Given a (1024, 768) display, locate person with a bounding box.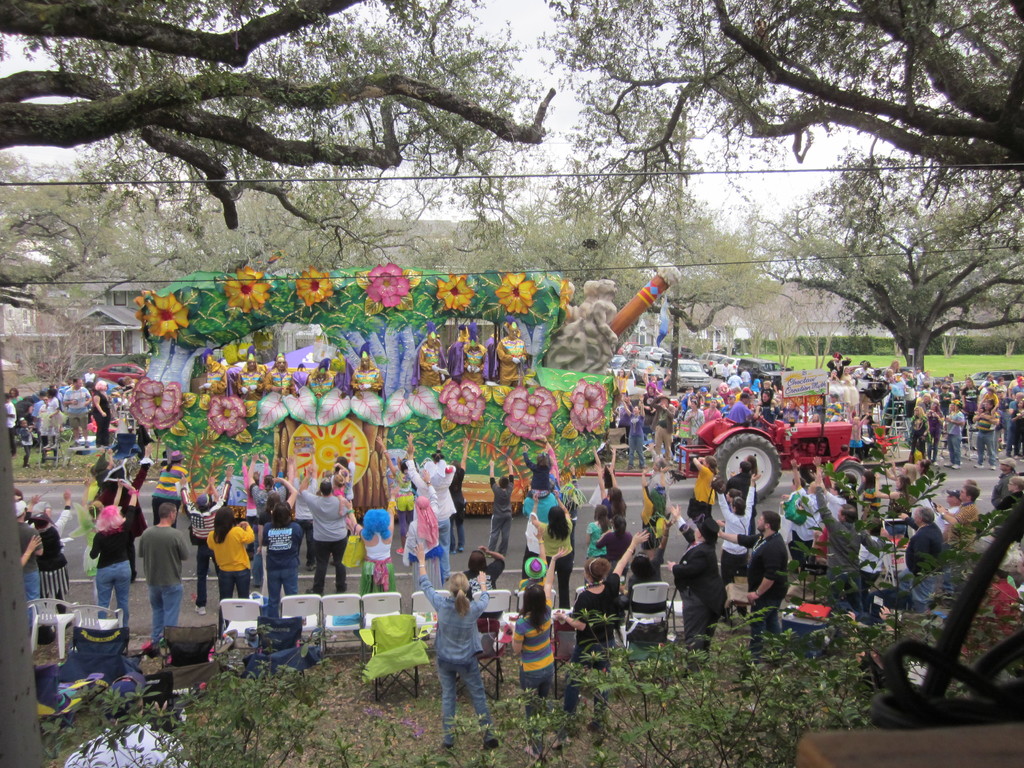
Located: 672:512:717:650.
